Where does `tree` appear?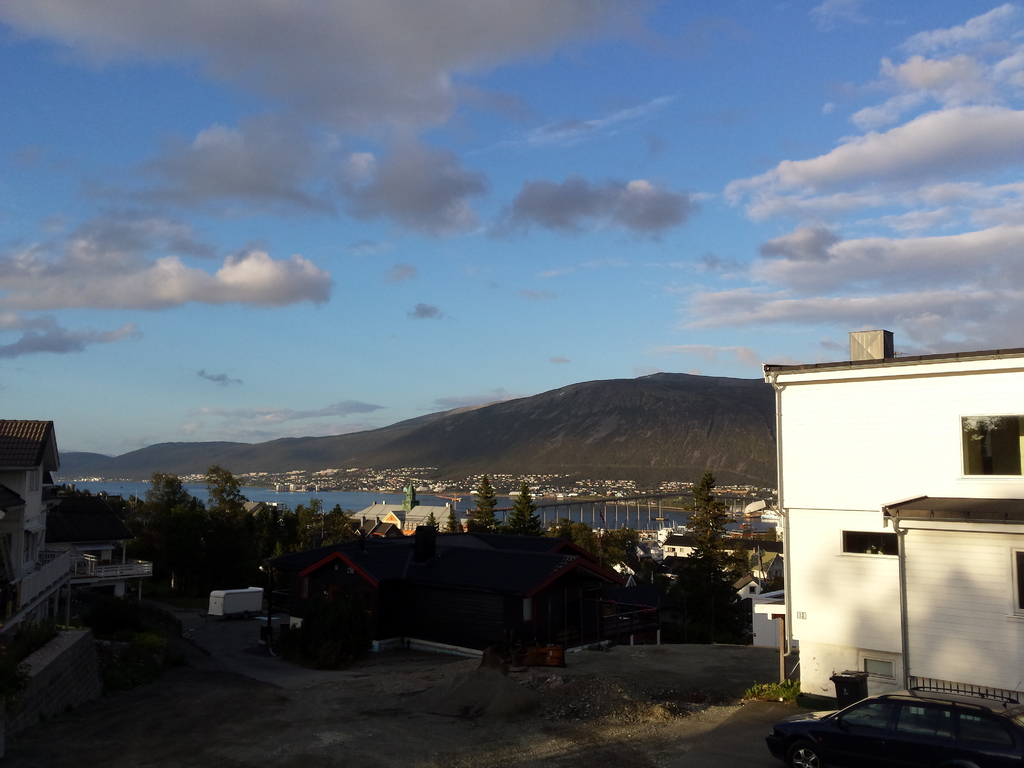
Appears at bbox(421, 506, 448, 540).
